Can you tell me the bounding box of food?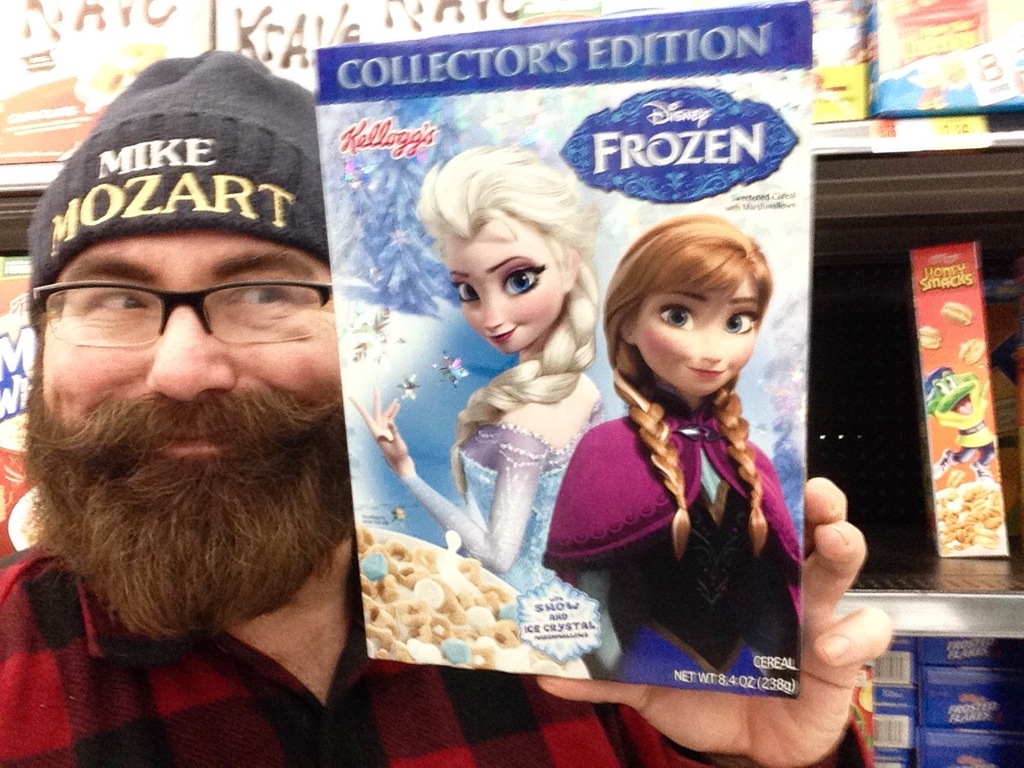
BBox(987, 364, 1017, 436).
